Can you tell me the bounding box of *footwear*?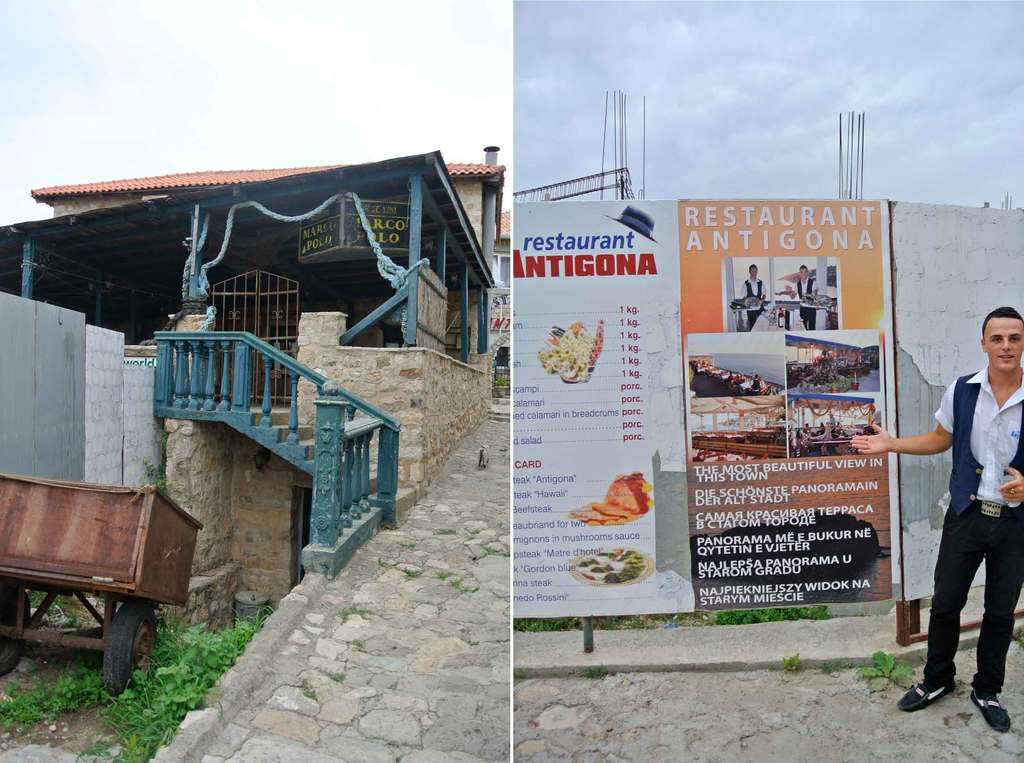
(x1=895, y1=680, x2=957, y2=712).
